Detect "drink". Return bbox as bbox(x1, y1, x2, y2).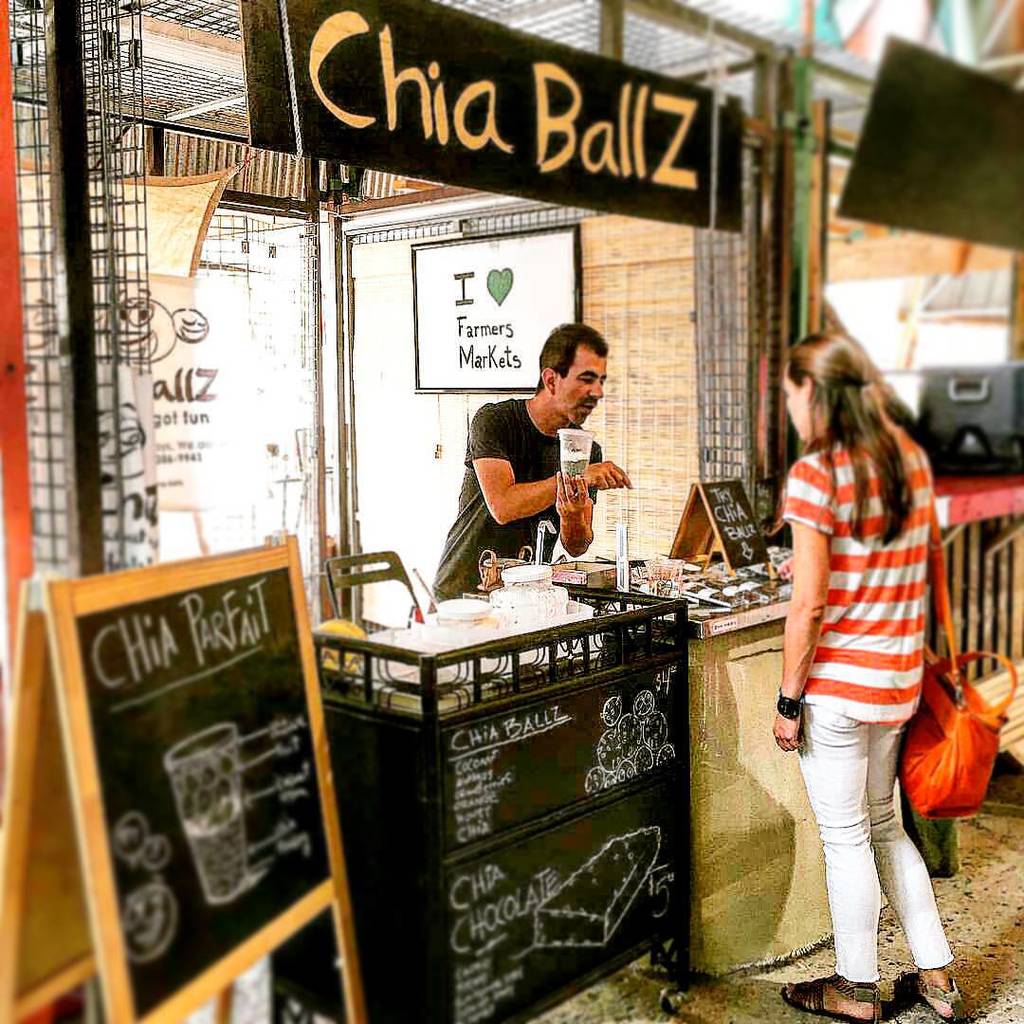
bbox(558, 430, 596, 477).
